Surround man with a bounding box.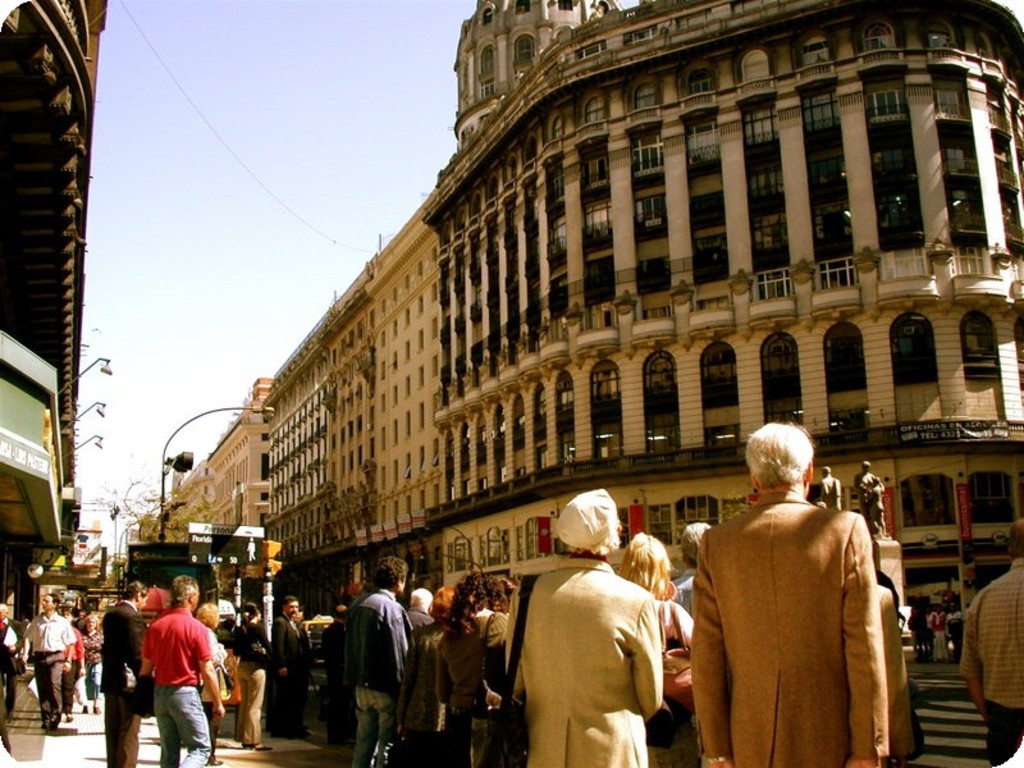
left=406, top=589, right=439, bottom=631.
